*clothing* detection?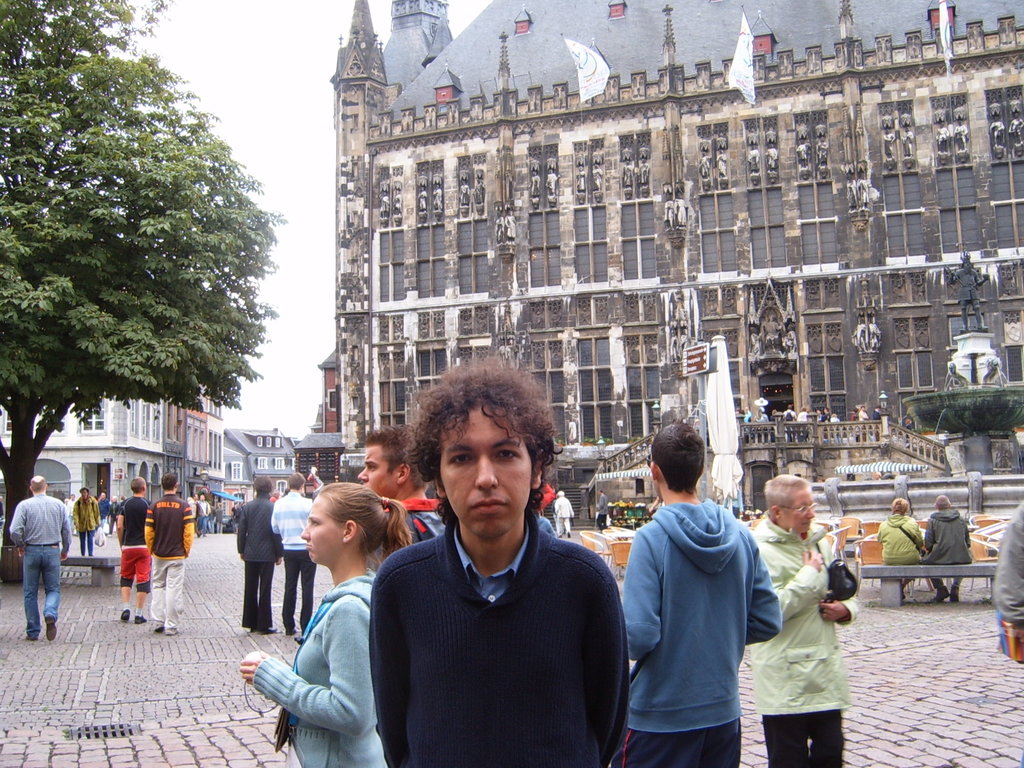
860, 410, 865, 430
